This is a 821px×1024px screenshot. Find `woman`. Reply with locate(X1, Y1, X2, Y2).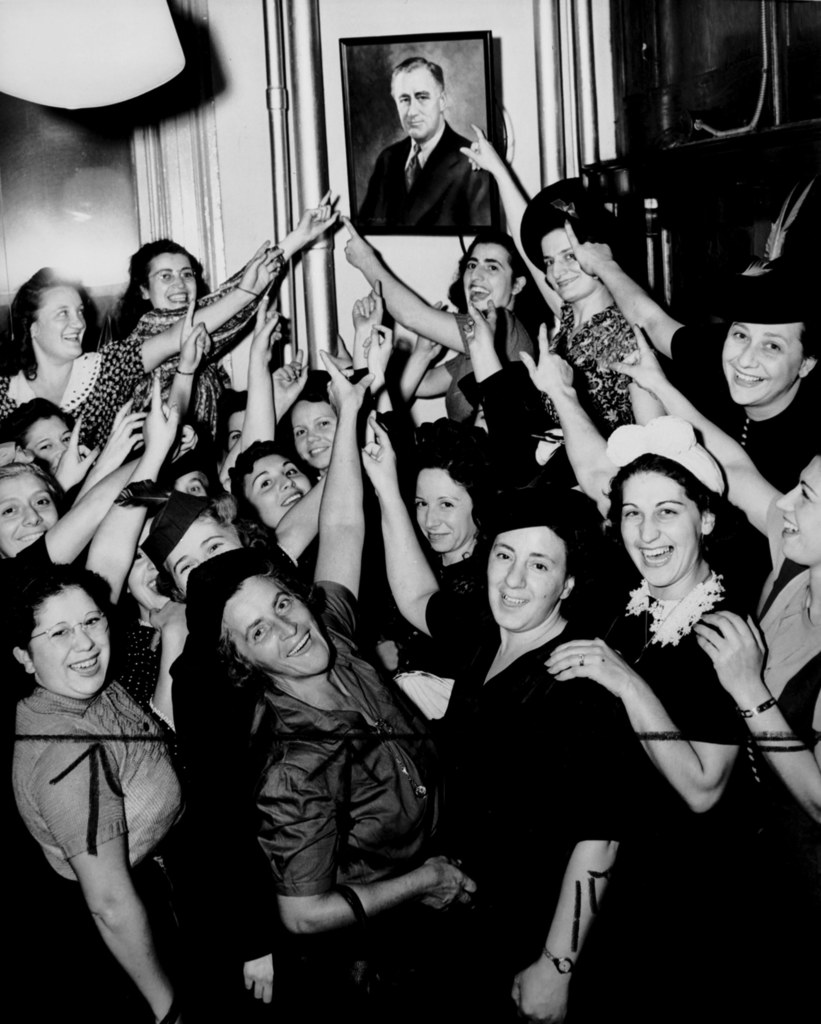
locate(518, 317, 740, 828).
